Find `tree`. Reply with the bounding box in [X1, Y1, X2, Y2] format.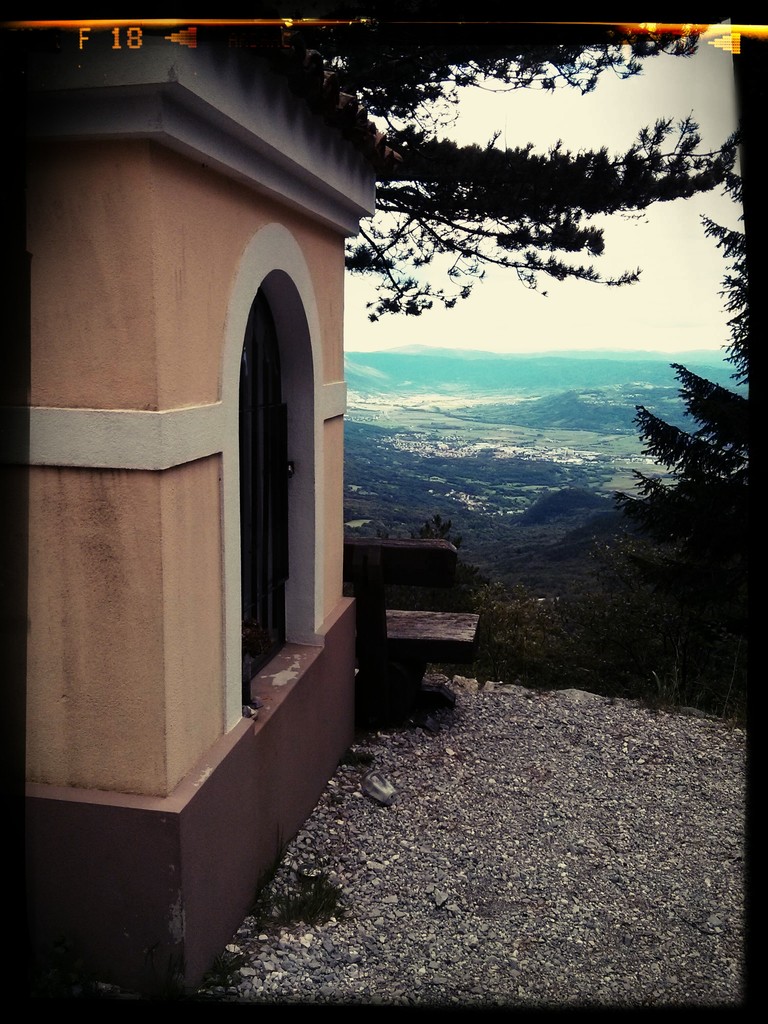
[541, 169, 744, 715].
